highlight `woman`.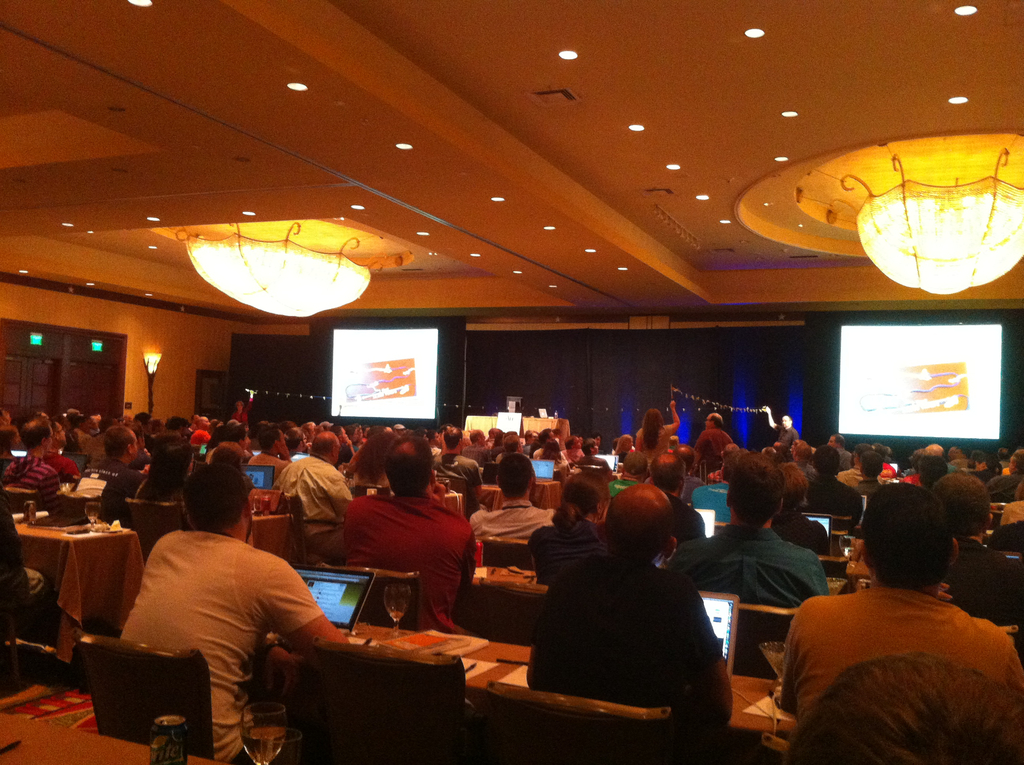
Highlighted region: 232 401 252 431.
